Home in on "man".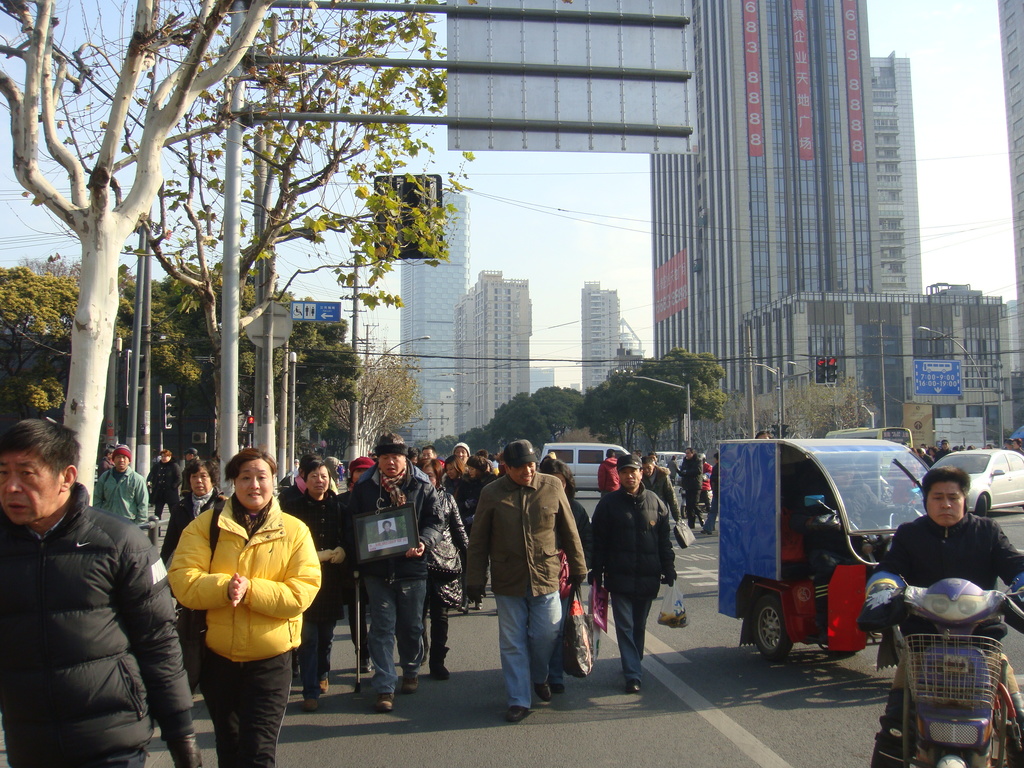
Homed in at [x1=147, y1=449, x2=181, y2=535].
